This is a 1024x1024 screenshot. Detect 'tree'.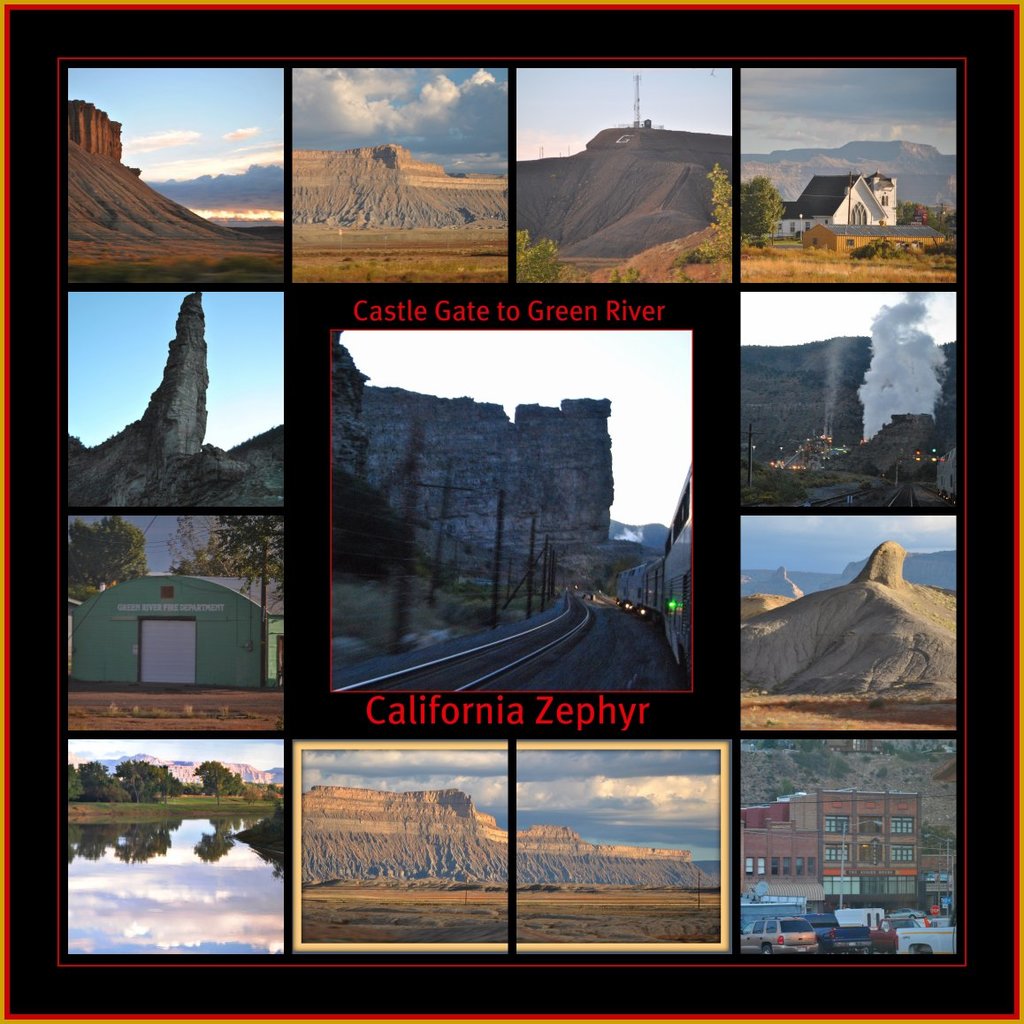
left=518, top=224, right=561, bottom=280.
